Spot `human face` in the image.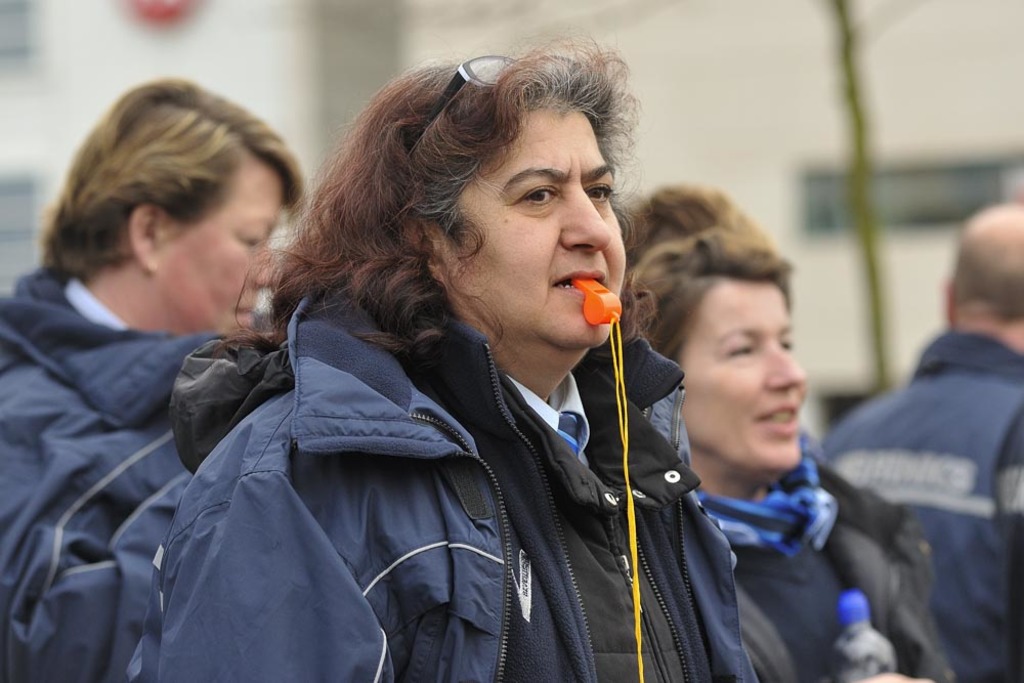
`human face` found at {"x1": 446, "y1": 106, "x2": 626, "y2": 351}.
